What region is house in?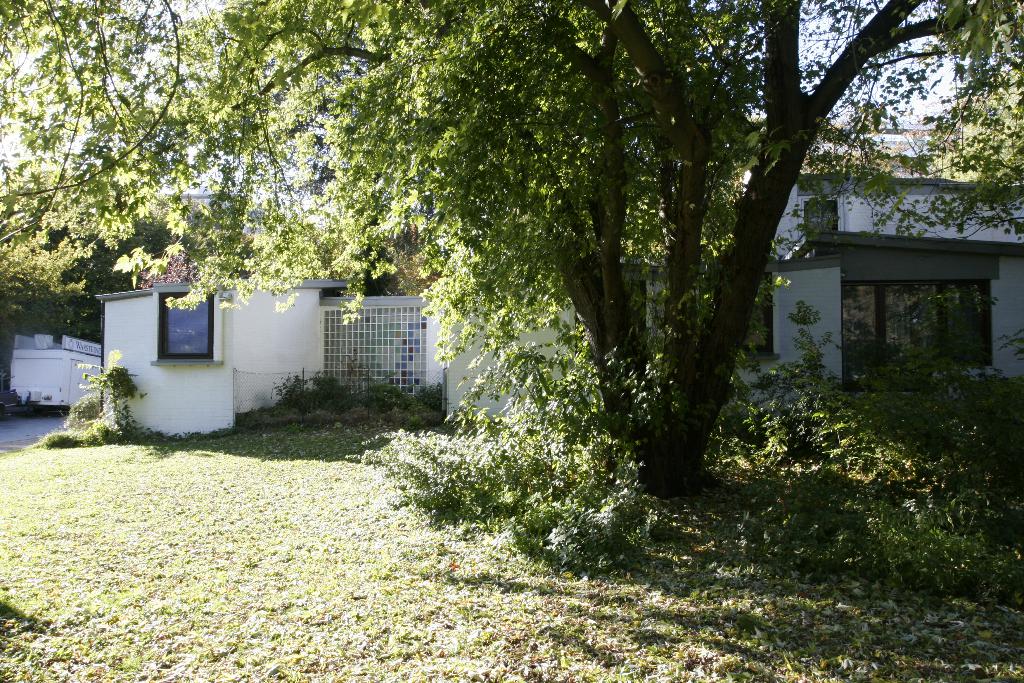
[left=60, top=237, right=473, bottom=434].
